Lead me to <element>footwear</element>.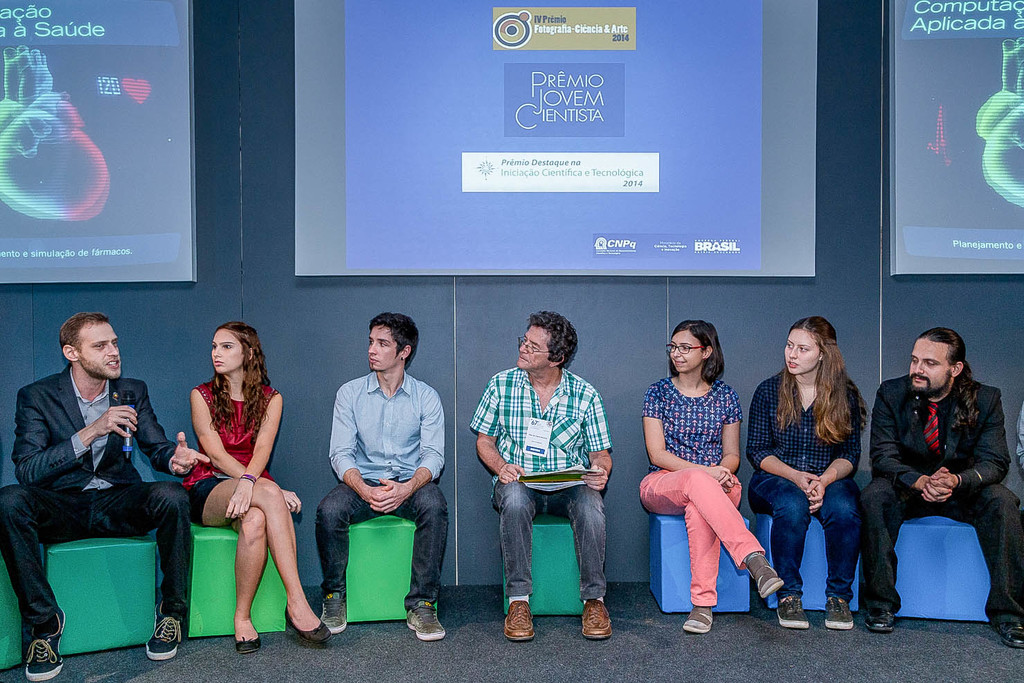
Lead to 865:603:904:633.
